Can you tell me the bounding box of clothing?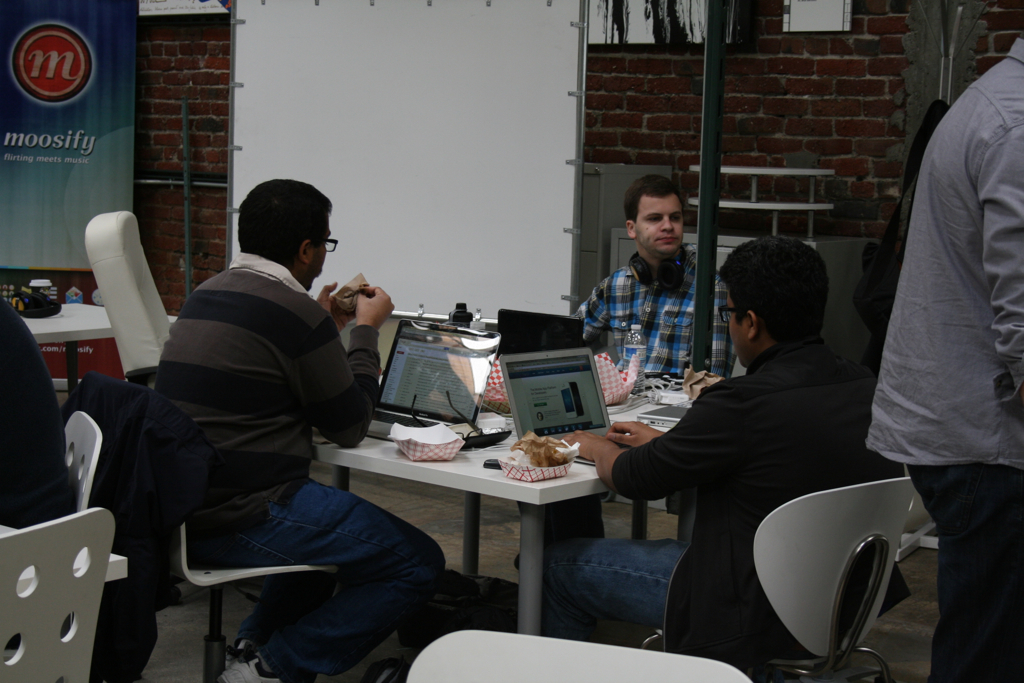
900 476 1023 681.
